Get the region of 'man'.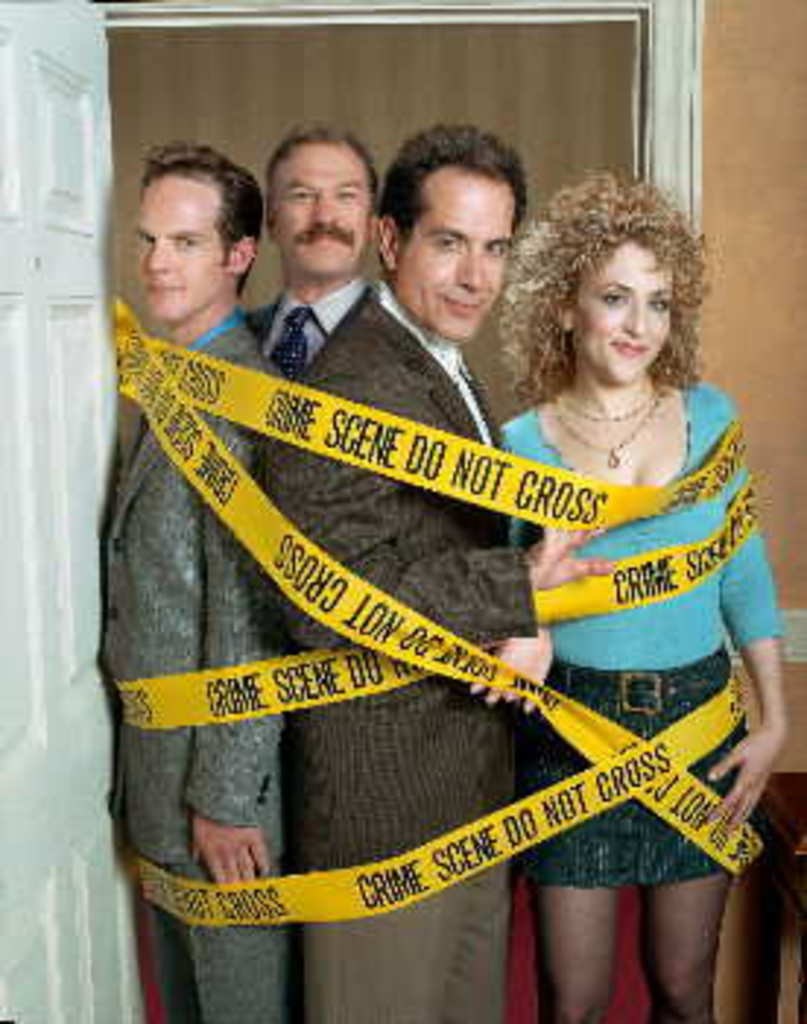
box=[193, 123, 444, 410].
